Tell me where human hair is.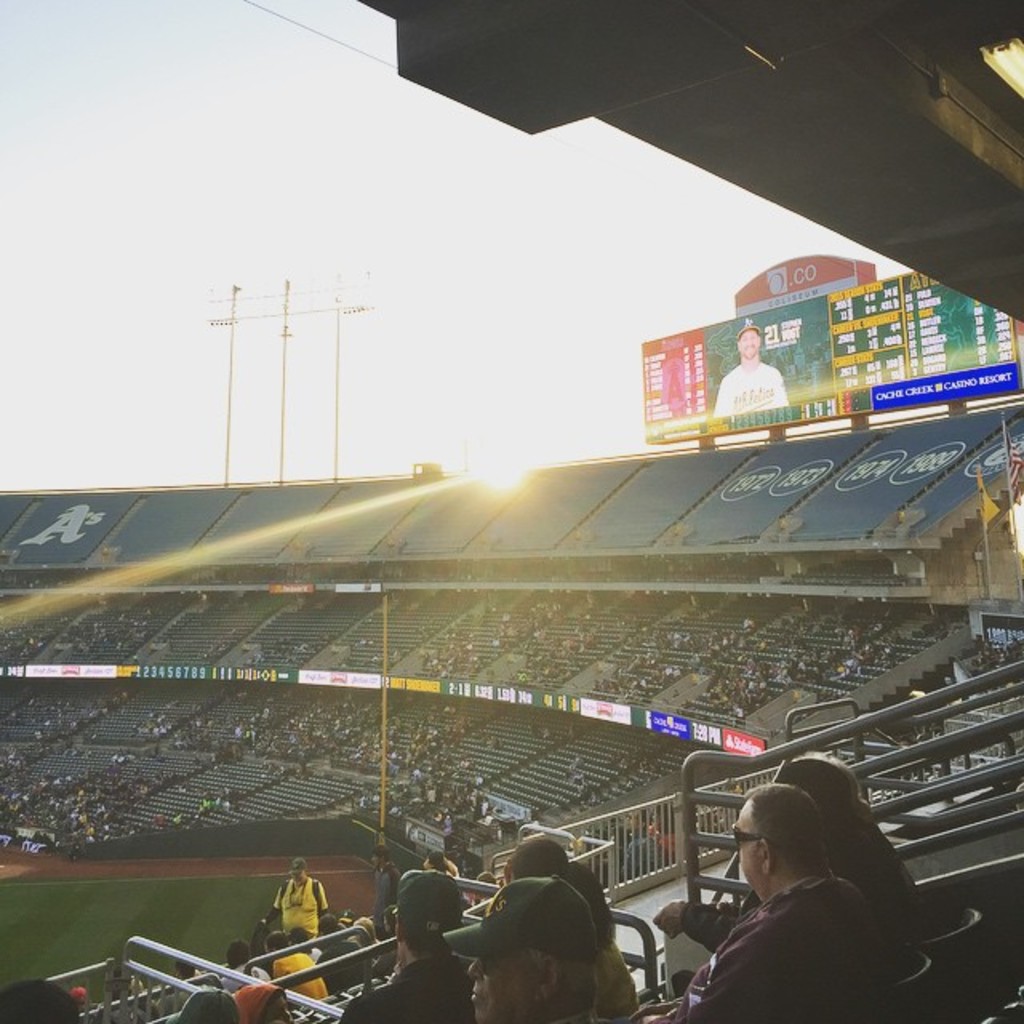
human hair is at [left=507, top=838, right=616, bottom=947].
